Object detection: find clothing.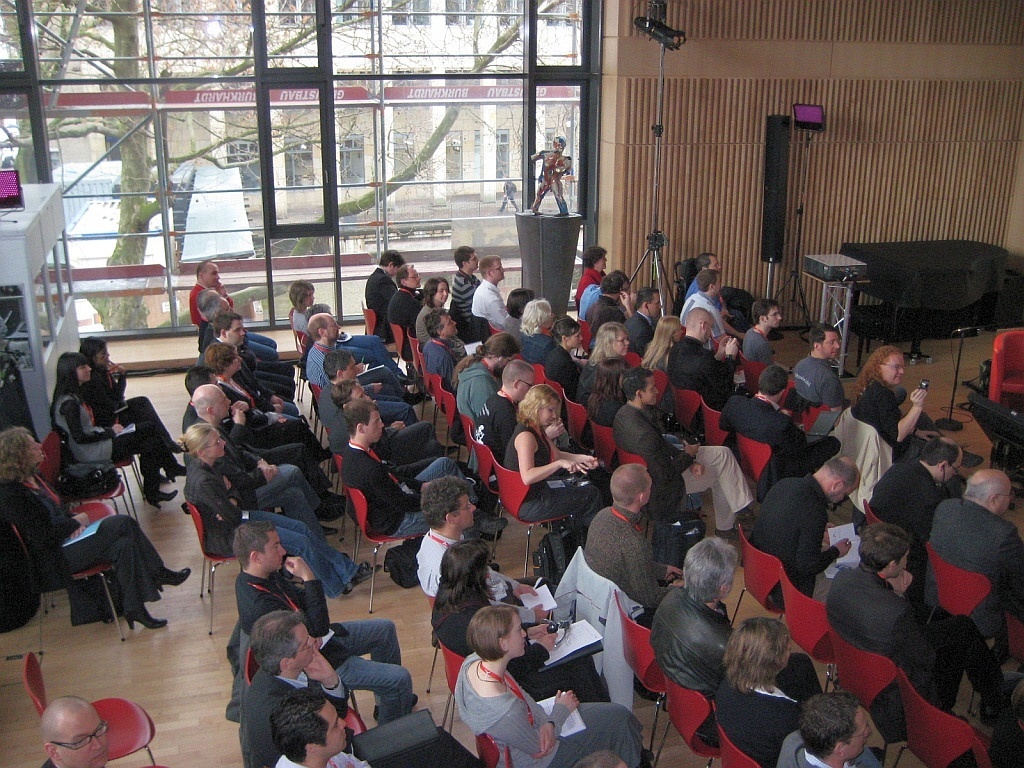
(194,314,292,384).
